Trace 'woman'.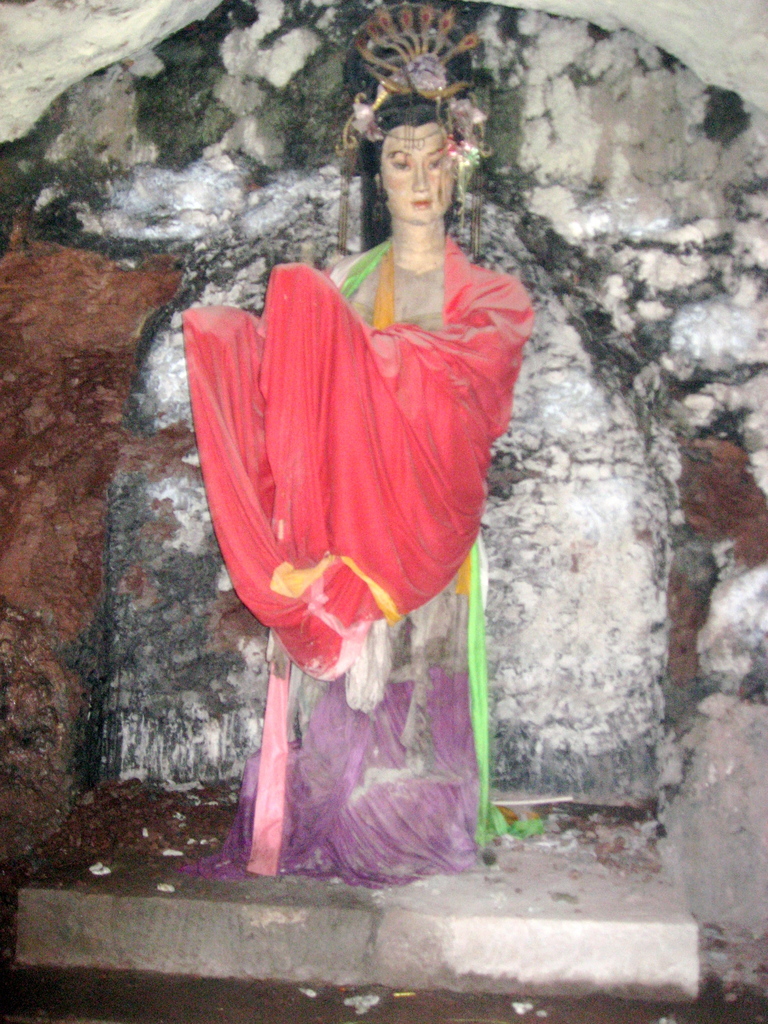
Traced to bbox=[183, 10, 533, 884].
